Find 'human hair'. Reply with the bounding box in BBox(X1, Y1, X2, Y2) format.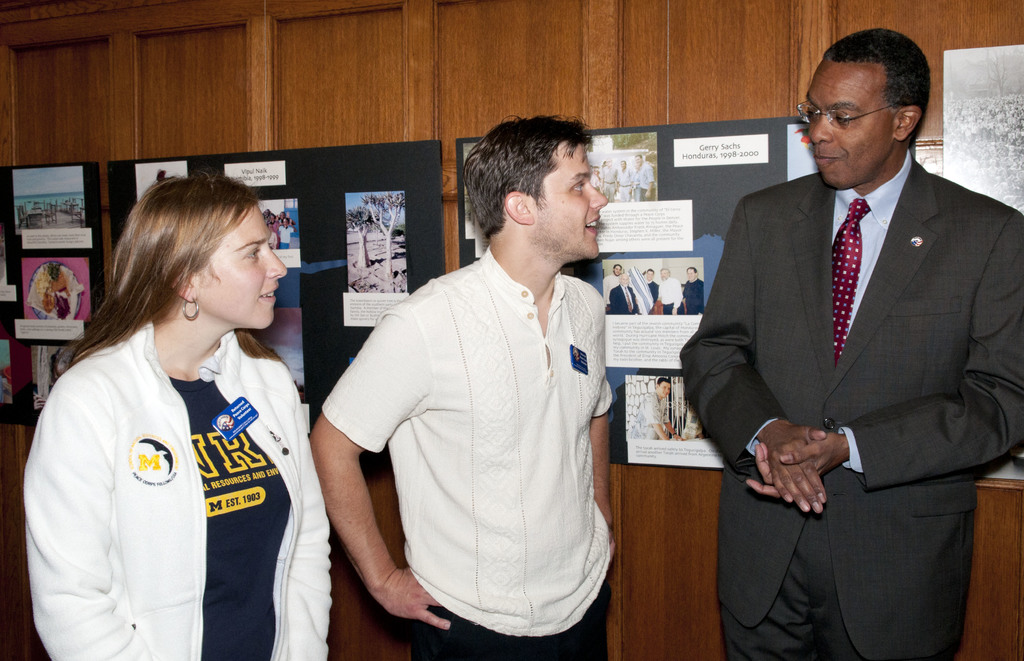
BBox(826, 28, 934, 146).
